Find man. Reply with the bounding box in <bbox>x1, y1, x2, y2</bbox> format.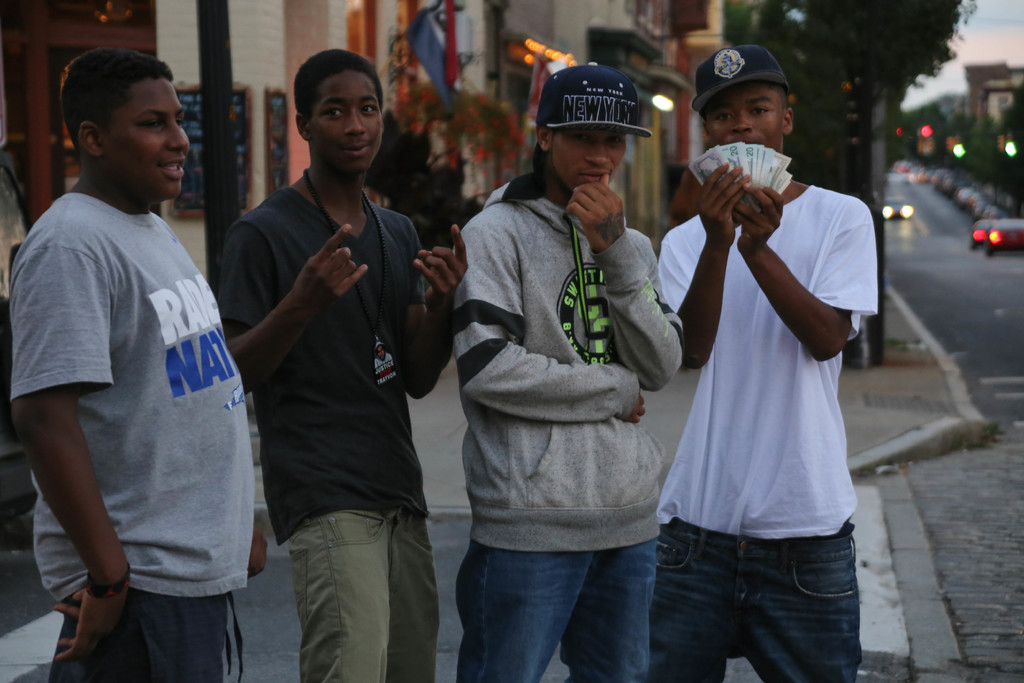
<bbox>218, 51, 468, 682</bbox>.
